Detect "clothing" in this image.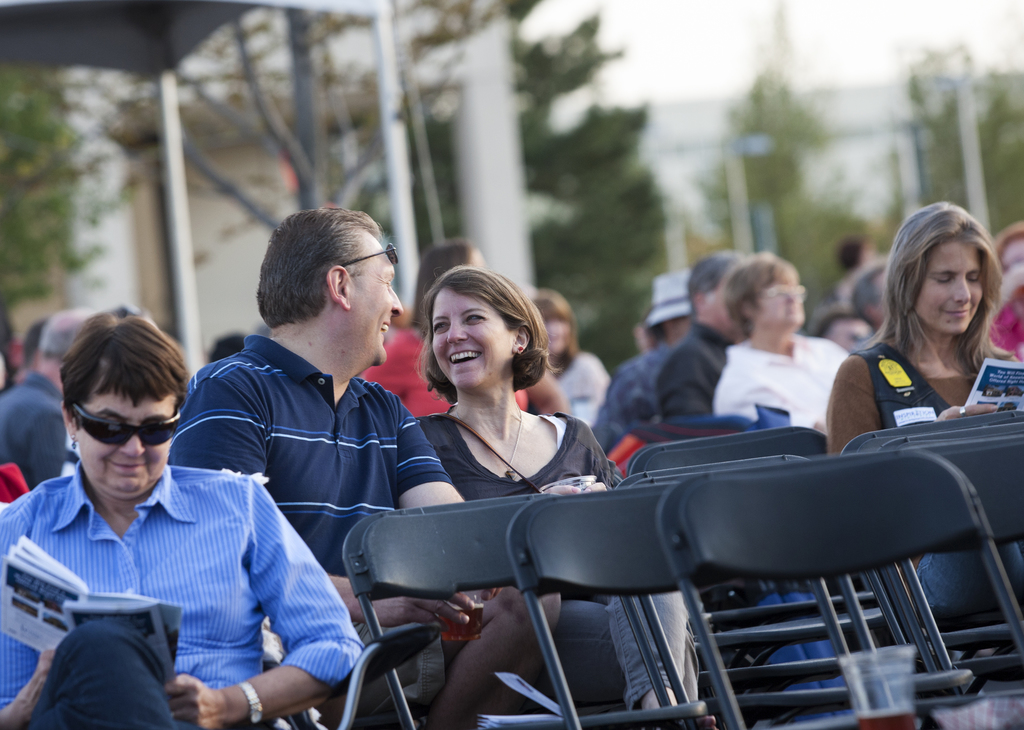
Detection: bbox(406, 399, 638, 724).
